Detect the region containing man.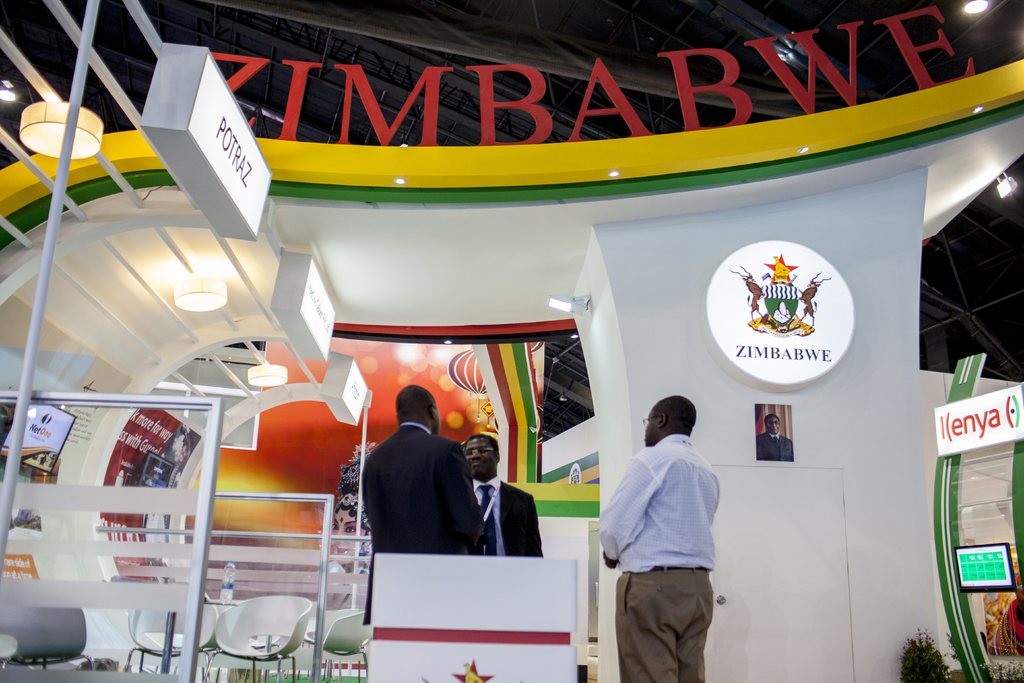
<region>470, 427, 546, 561</region>.
